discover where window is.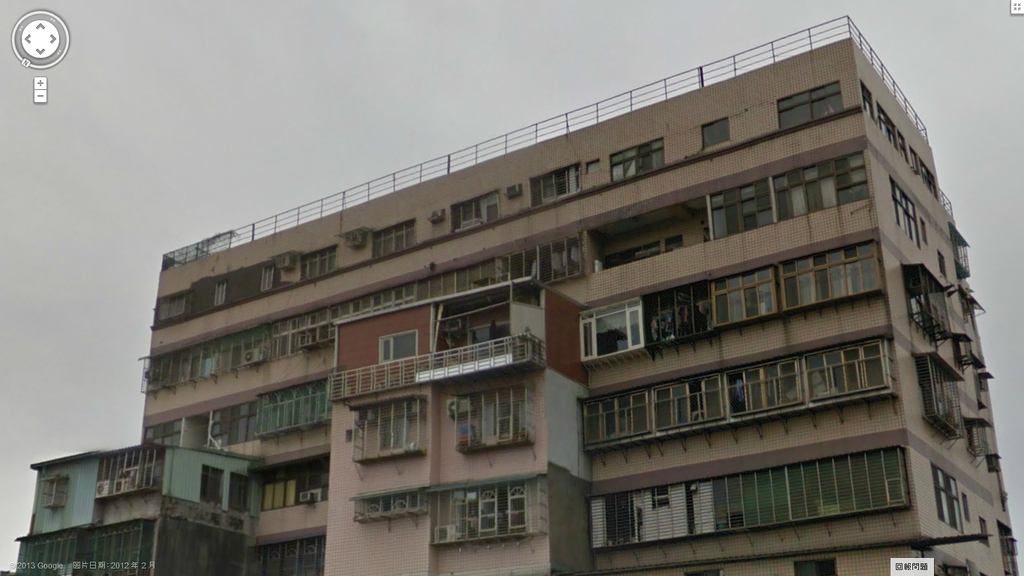
Discovered at bbox=[793, 557, 838, 575].
